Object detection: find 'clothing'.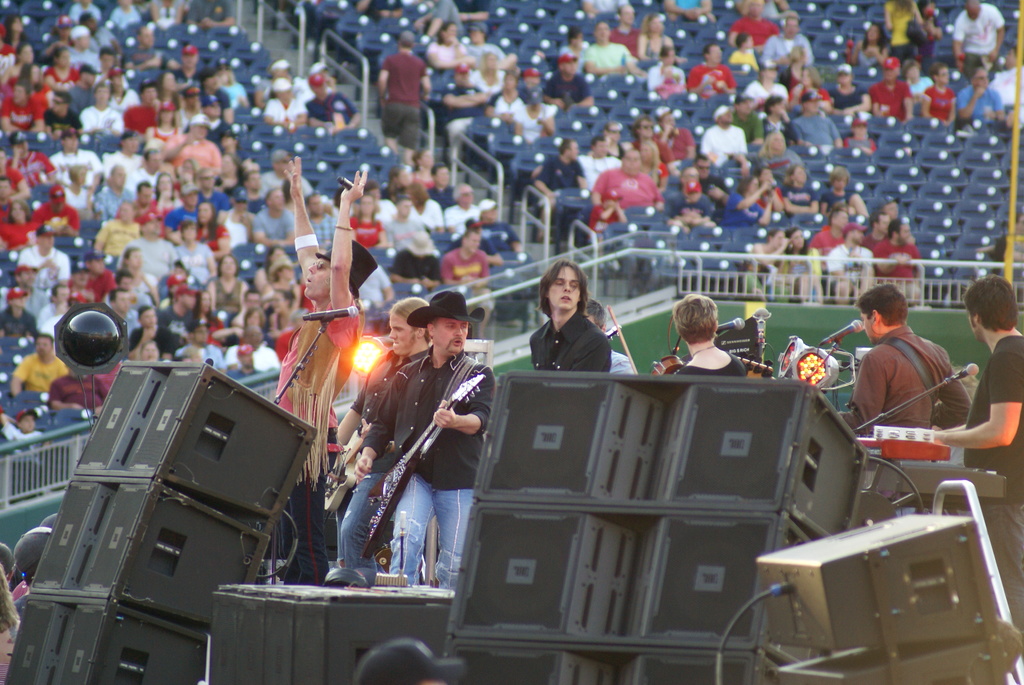
Rect(959, 335, 1023, 637).
